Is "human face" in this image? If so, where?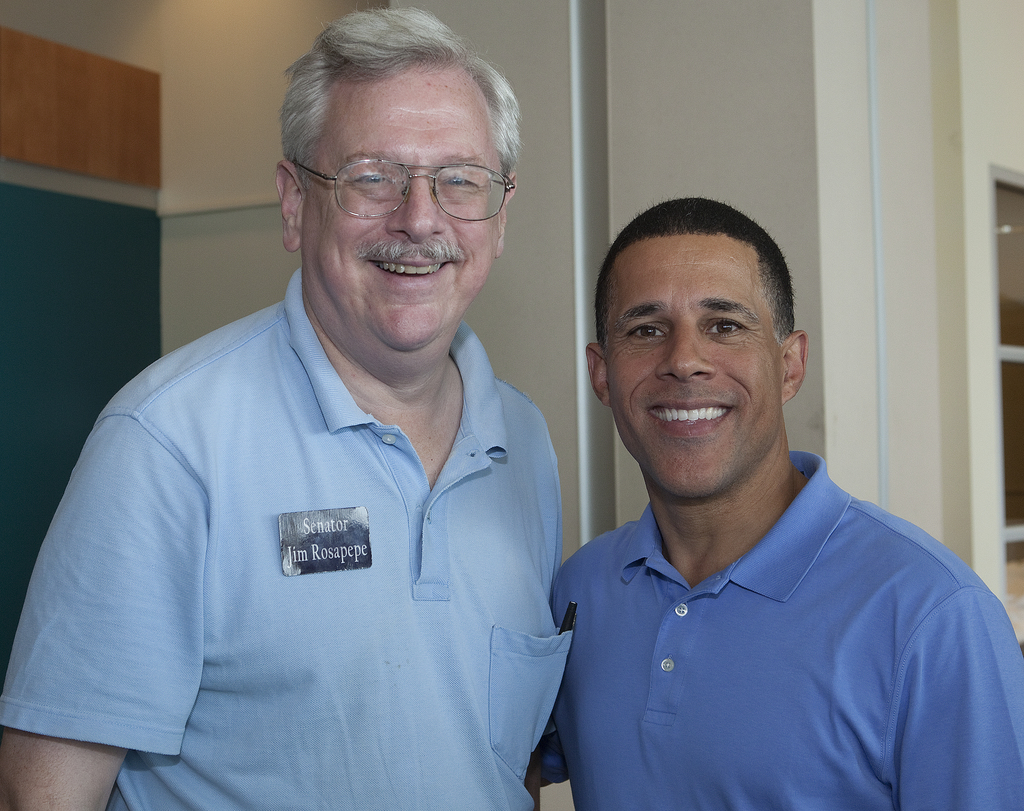
Yes, at crop(601, 235, 782, 495).
